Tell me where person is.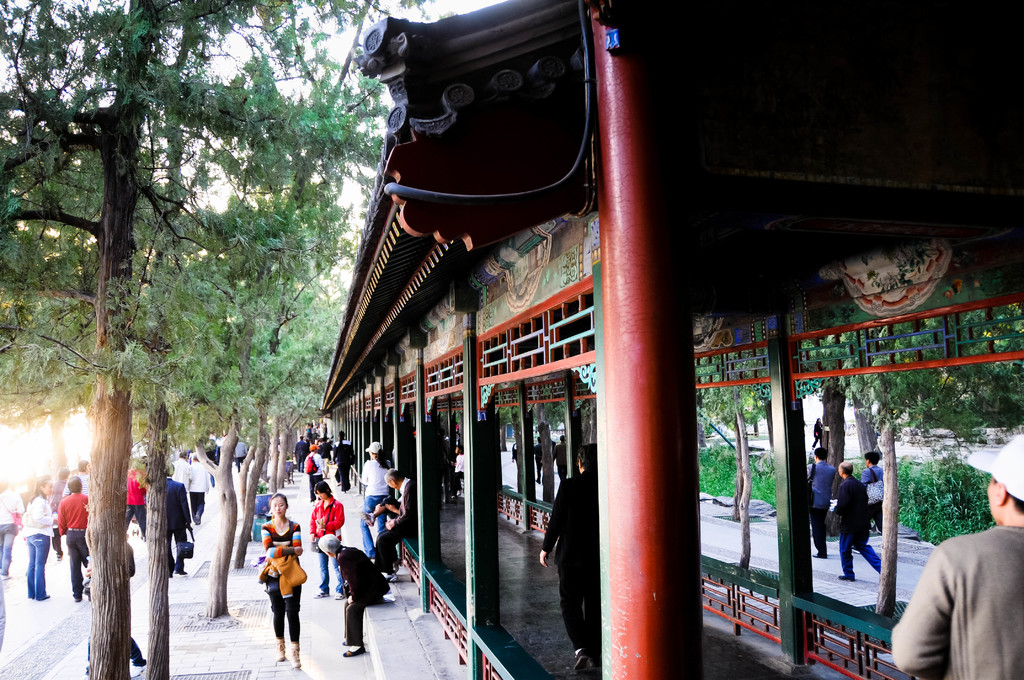
person is at Rect(320, 534, 387, 656).
